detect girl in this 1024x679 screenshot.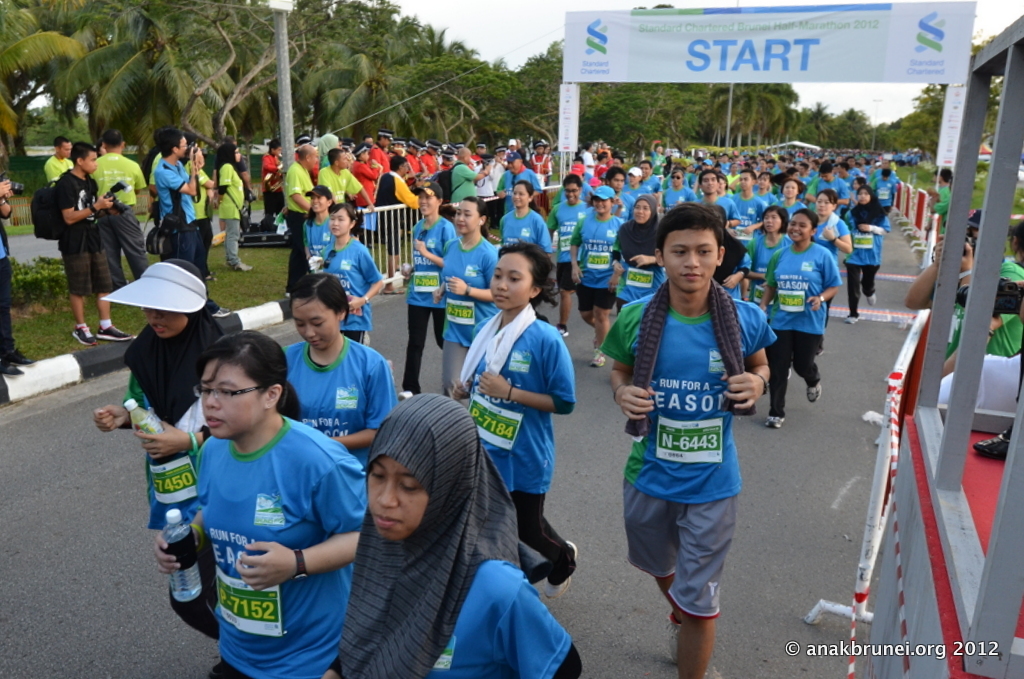
Detection: region(431, 198, 500, 381).
